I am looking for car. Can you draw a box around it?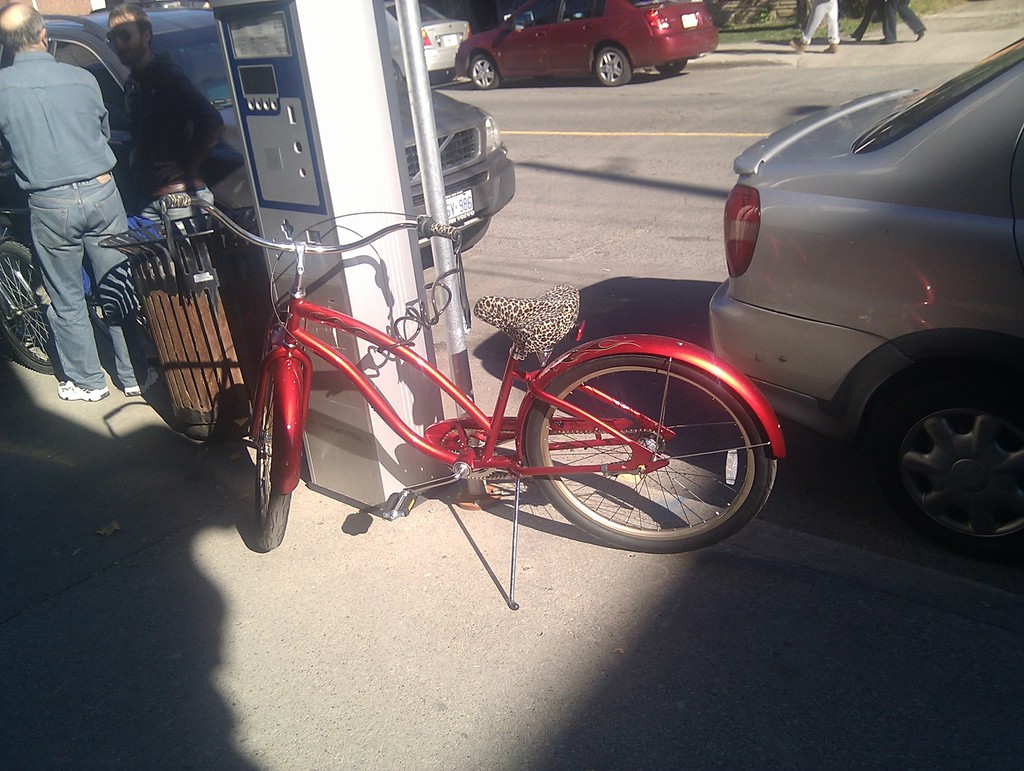
Sure, the bounding box is locate(380, 0, 471, 84).
